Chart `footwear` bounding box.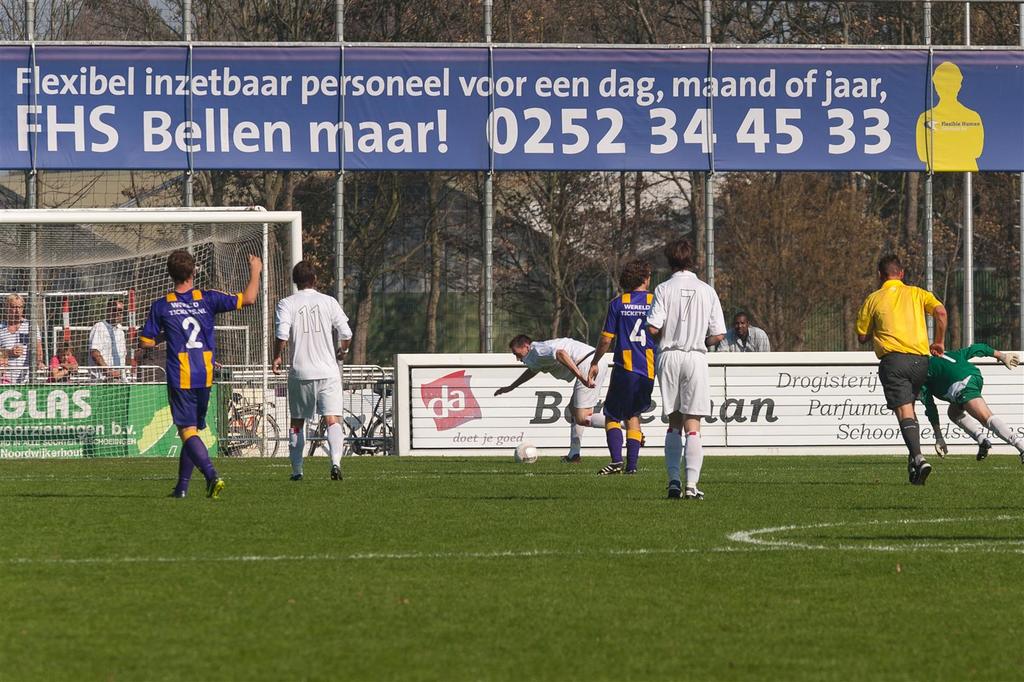
Charted: 210/476/225/502.
